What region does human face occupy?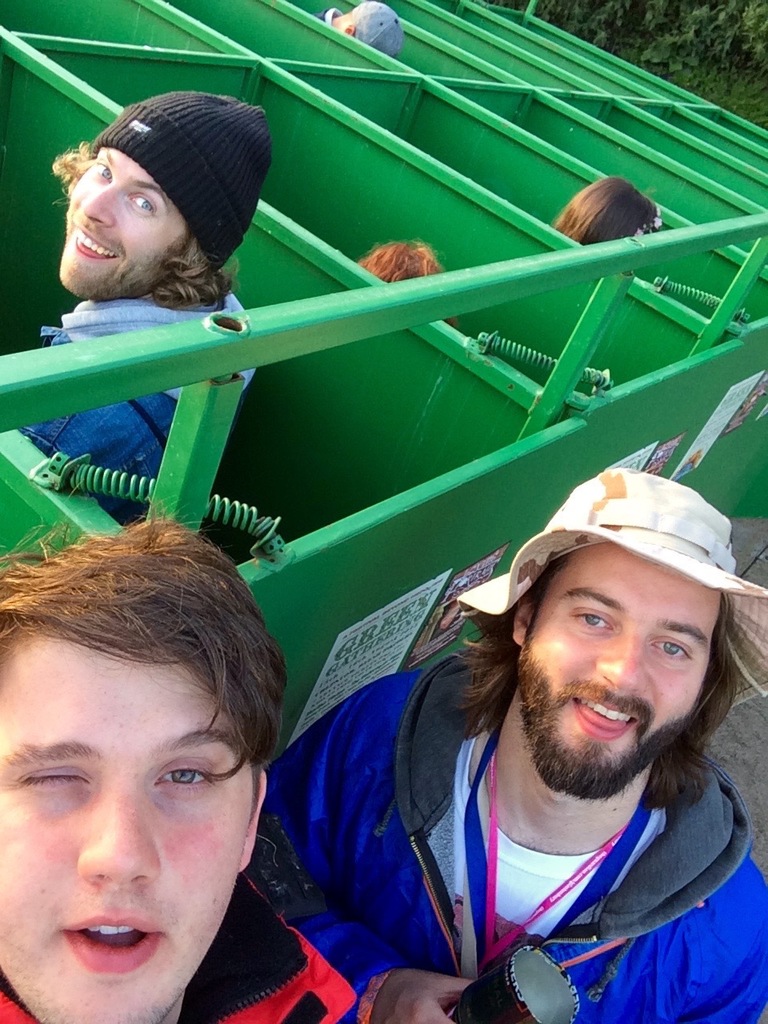
0 628 259 1023.
